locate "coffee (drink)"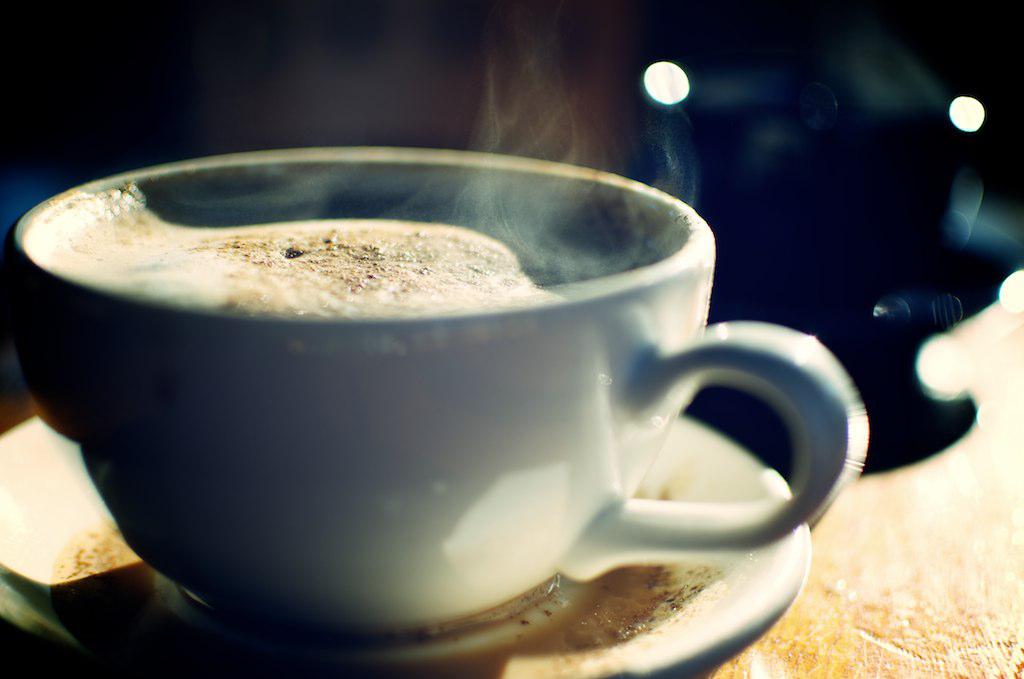
bbox=[43, 488, 731, 678]
